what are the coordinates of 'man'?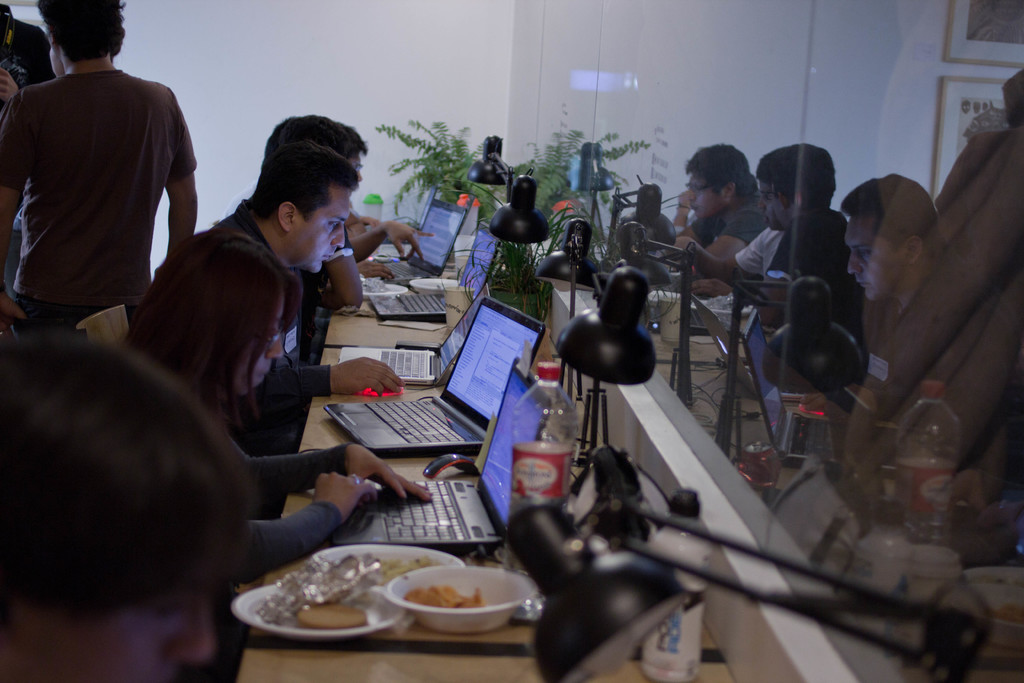
l=266, t=110, r=372, b=316.
